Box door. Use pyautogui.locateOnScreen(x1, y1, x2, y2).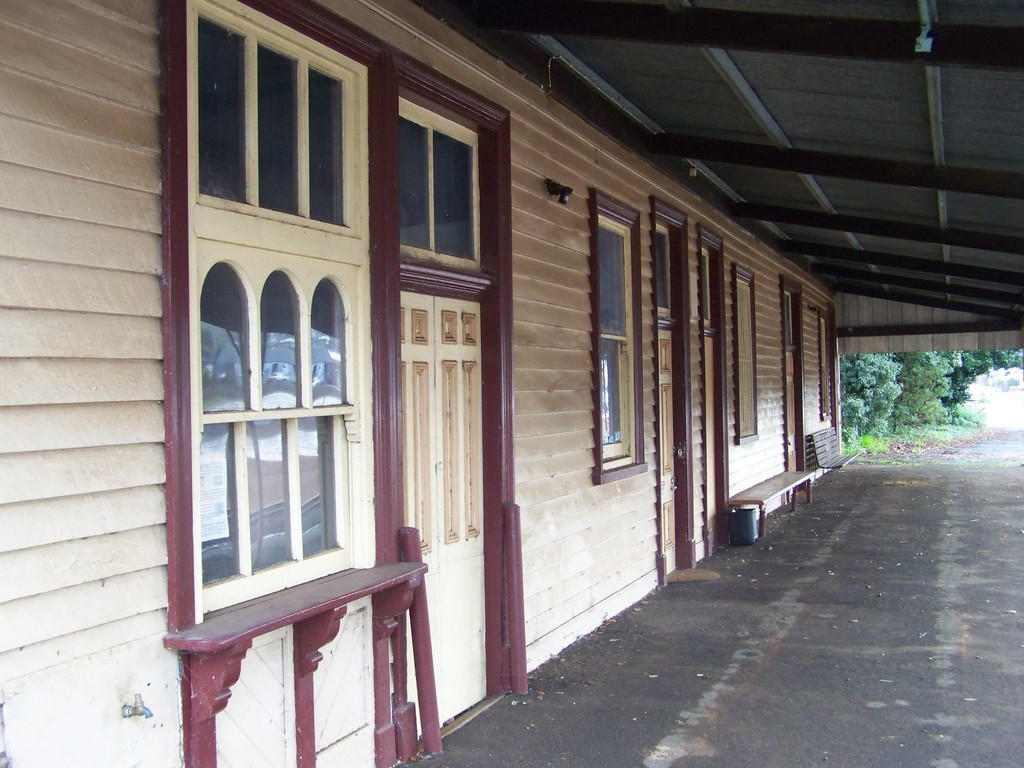
pyautogui.locateOnScreen(657, 328, 678, 580).
